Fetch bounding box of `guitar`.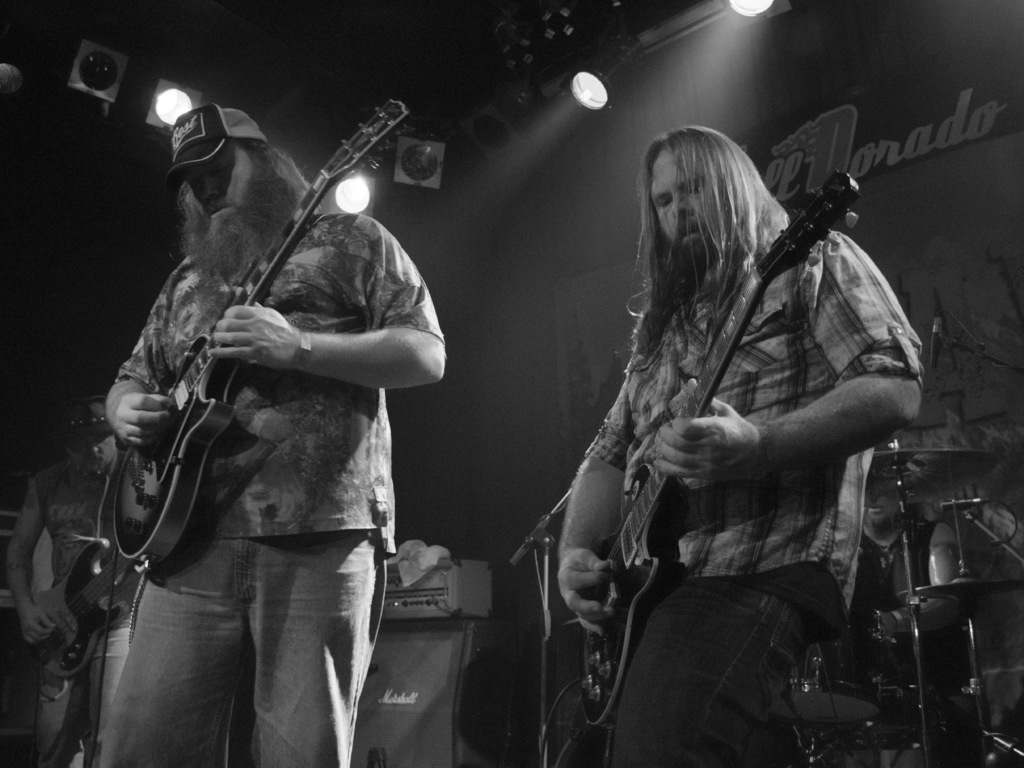
Bbox: (571,163,873,739).
